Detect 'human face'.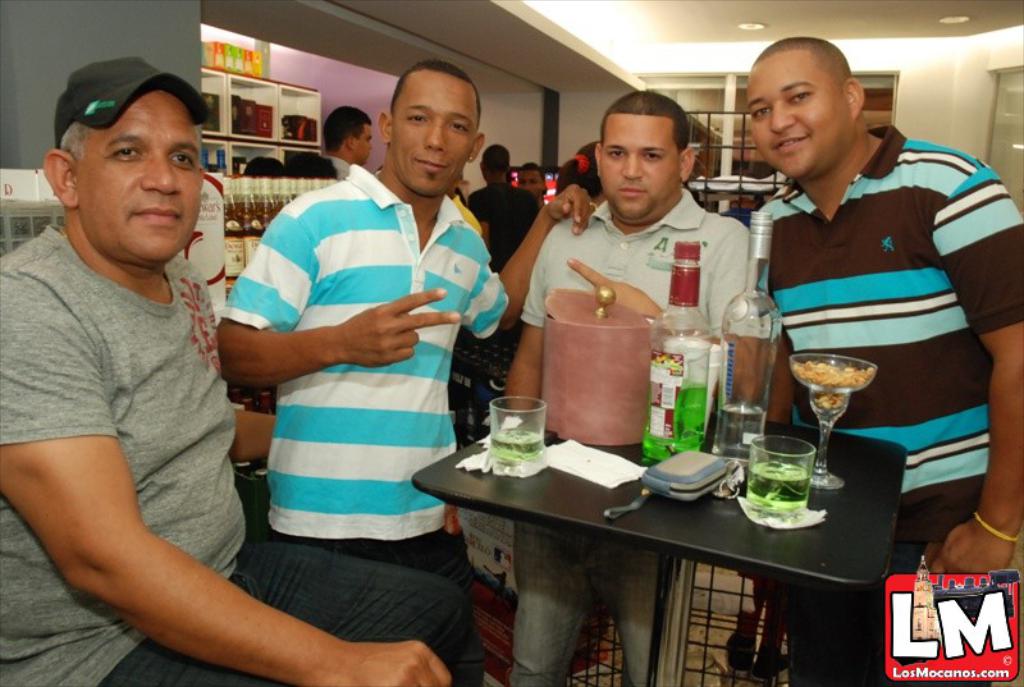
Detected at <bbox>600, 115, 677, 220</bbox>.
